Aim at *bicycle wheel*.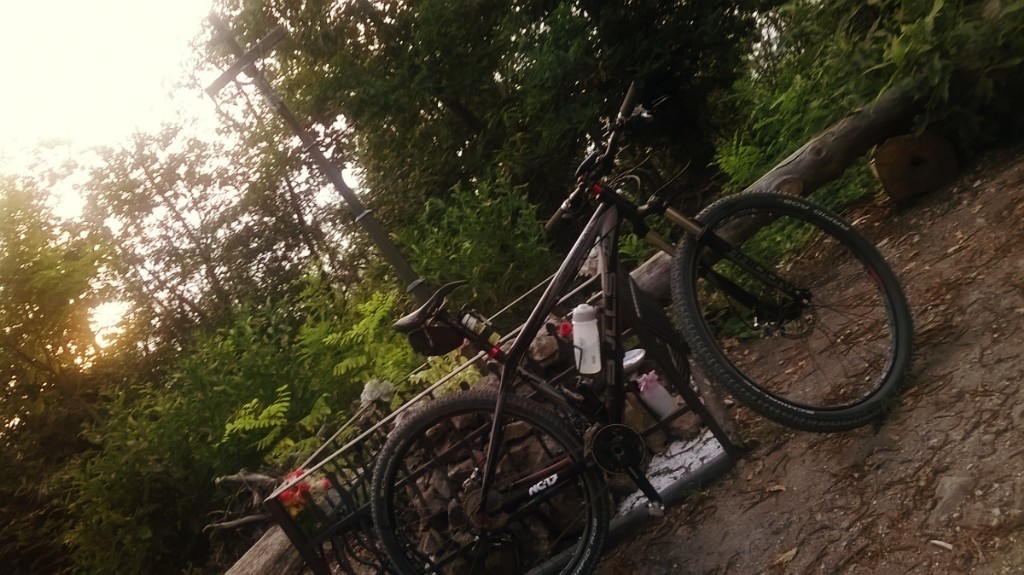
Aimed at x1=658, y1=192, x2=913, y2=432.
